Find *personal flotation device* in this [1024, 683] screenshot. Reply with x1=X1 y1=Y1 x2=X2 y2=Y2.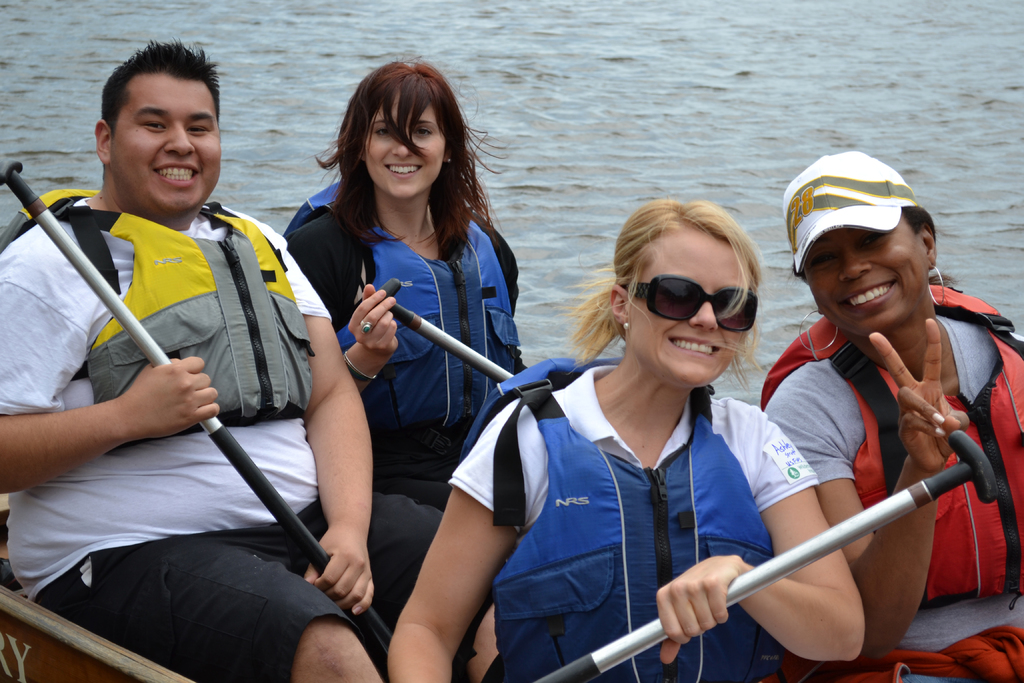
x1=0 y1=185 x2=312 y2=450.
